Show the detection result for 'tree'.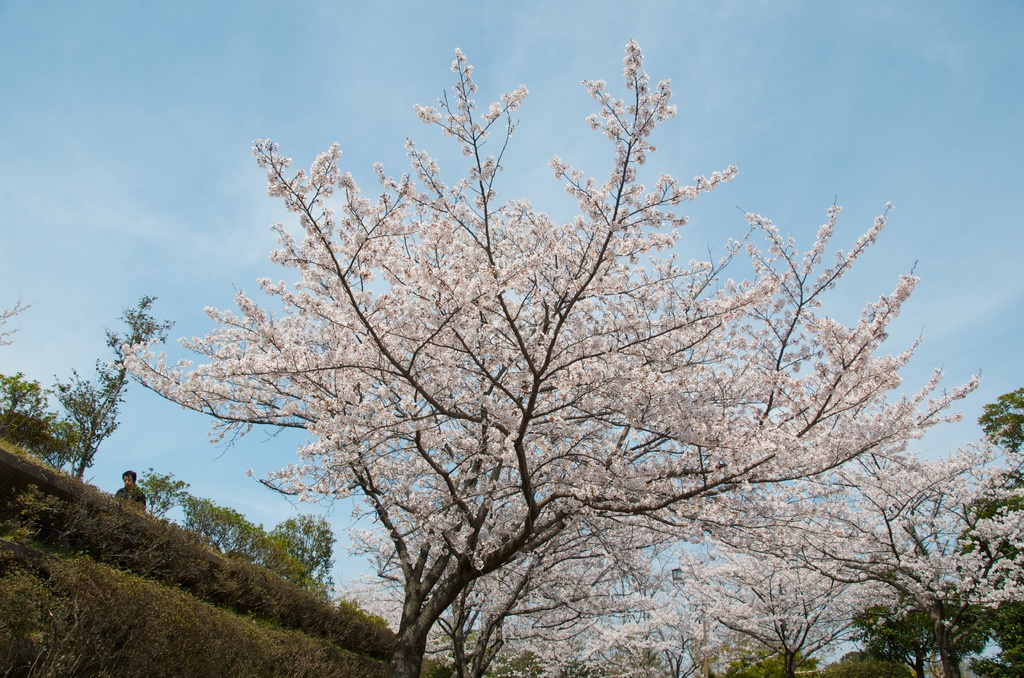
{"x1": 973, "y1": 381, "x2": 1023, "y2": 677}.
